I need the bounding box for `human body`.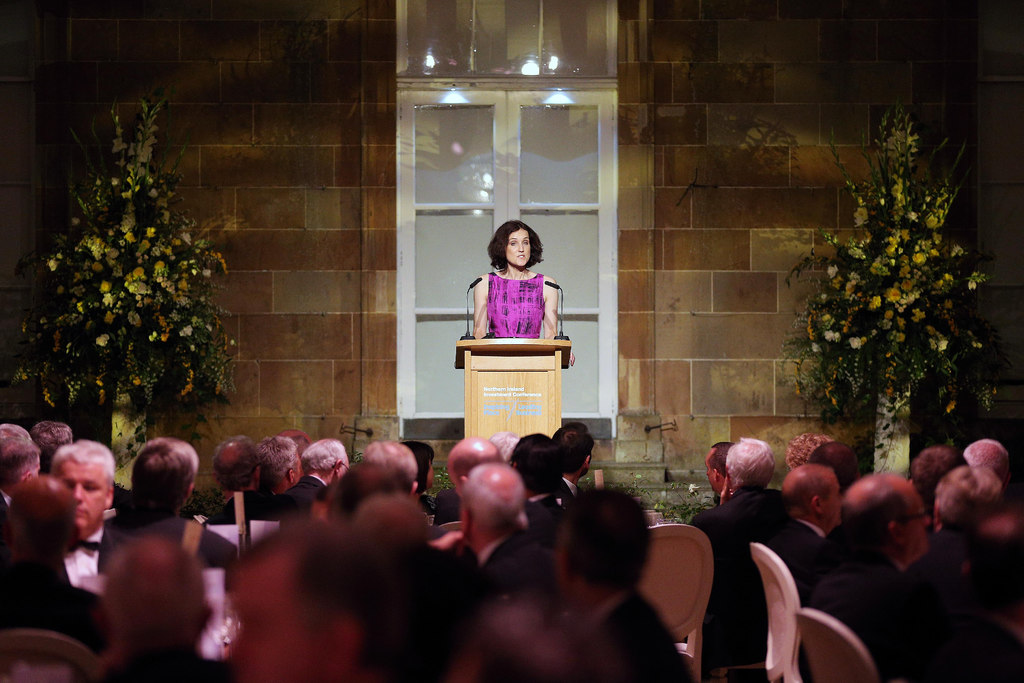
Here it is: region(467, 217, 577, 364).
